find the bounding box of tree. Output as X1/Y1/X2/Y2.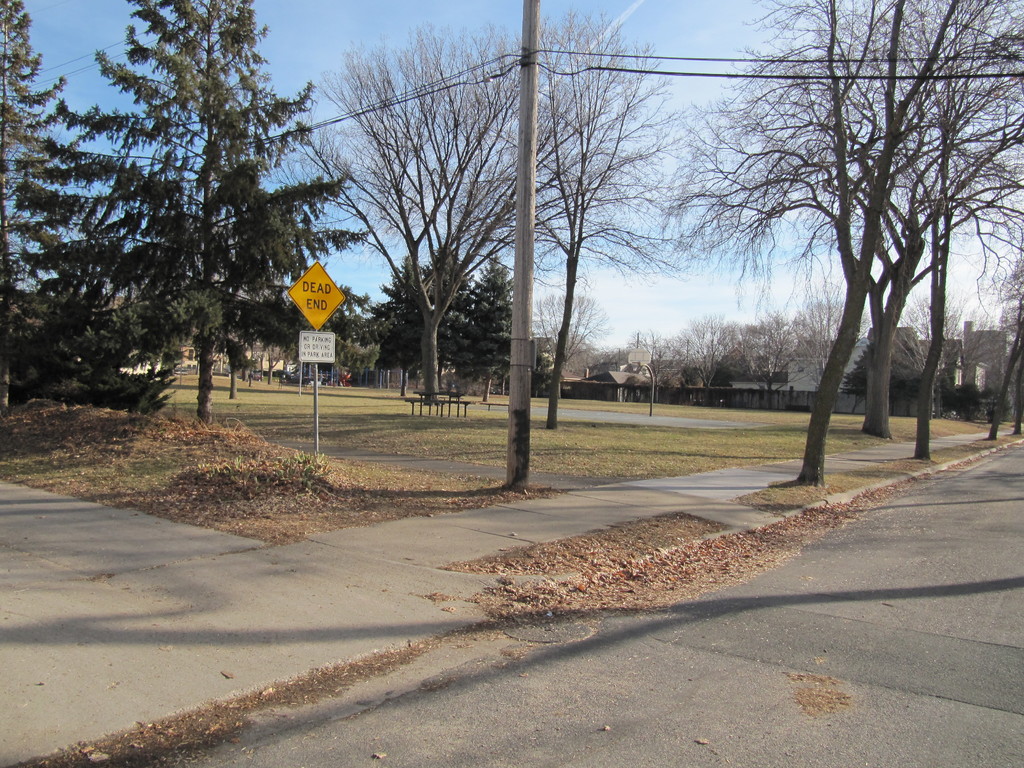
533/8/725/435.
